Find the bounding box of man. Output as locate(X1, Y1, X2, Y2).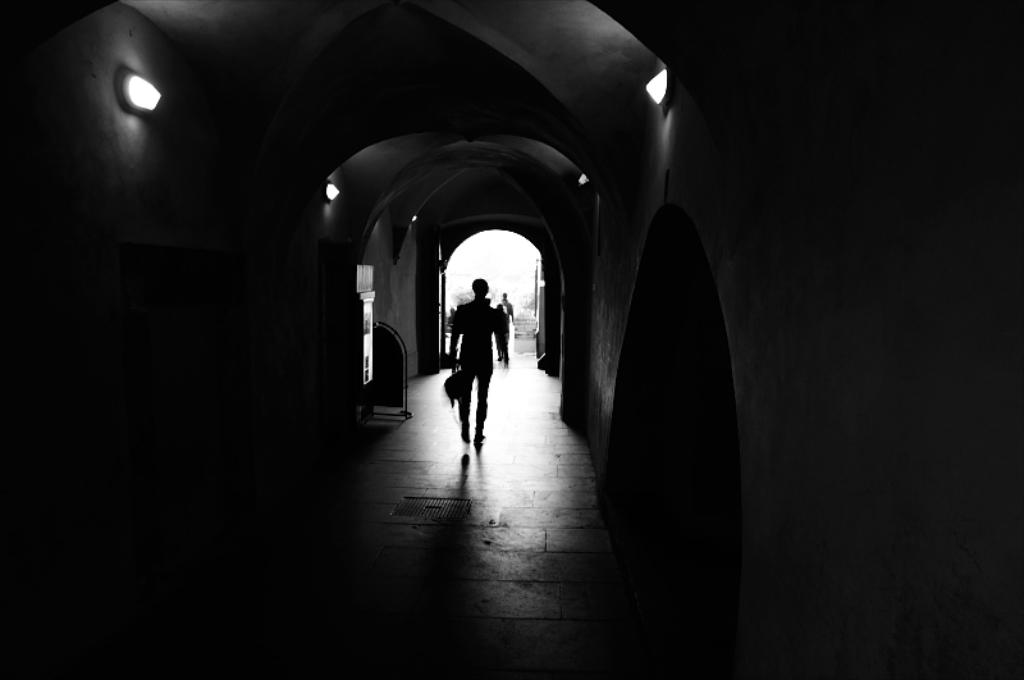
locate(453, 270, 506, 444).
